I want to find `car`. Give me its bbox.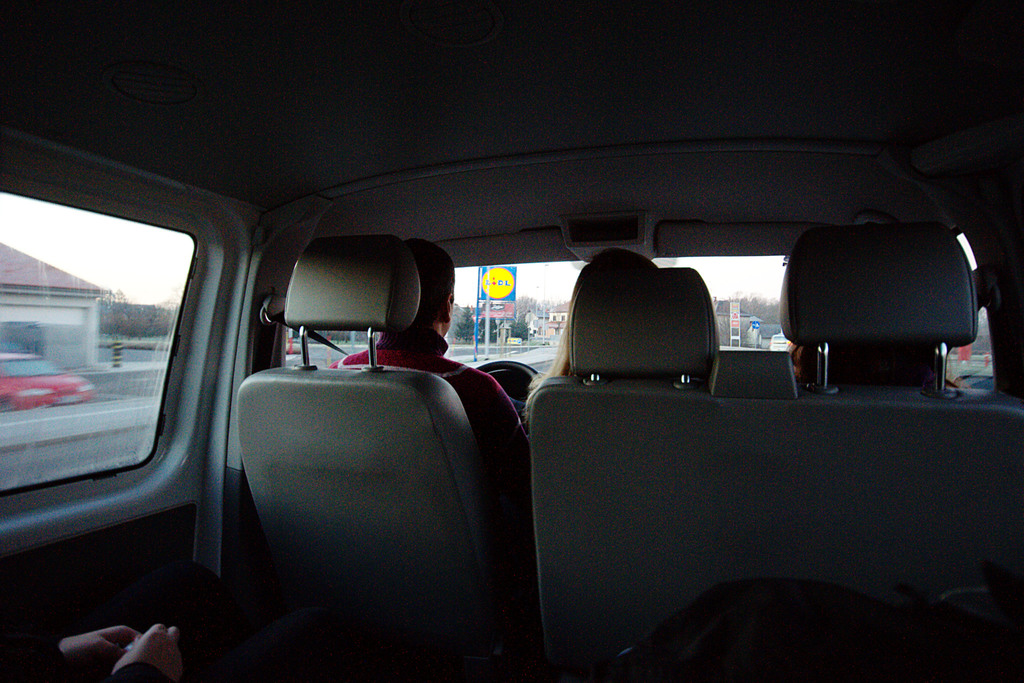
0/349/96/412.
